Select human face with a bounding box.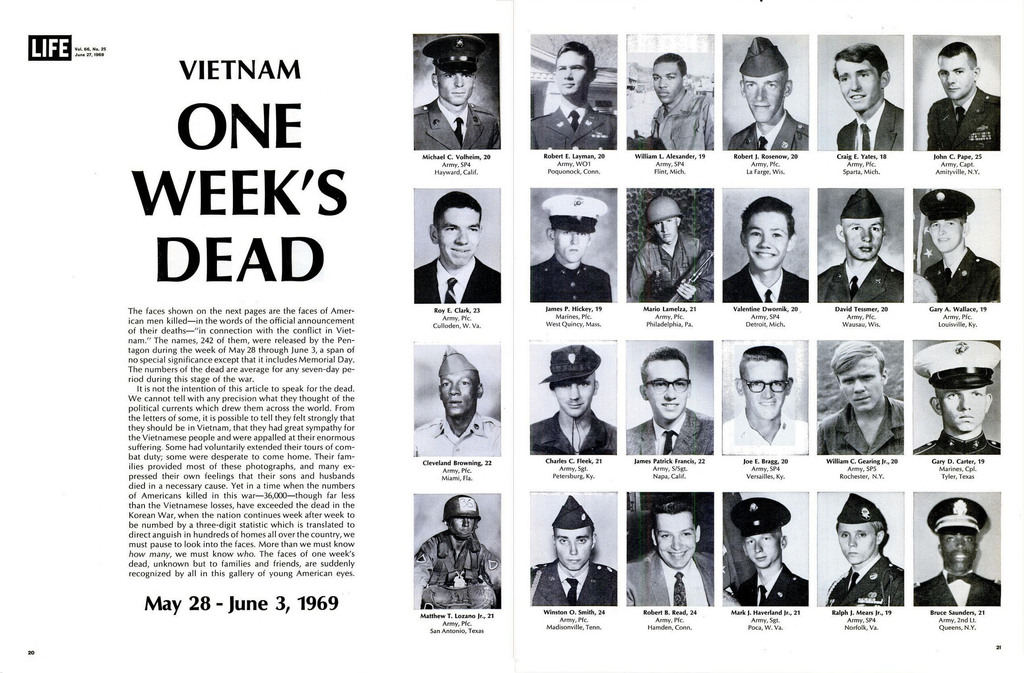
651, 218, 676, 248.
